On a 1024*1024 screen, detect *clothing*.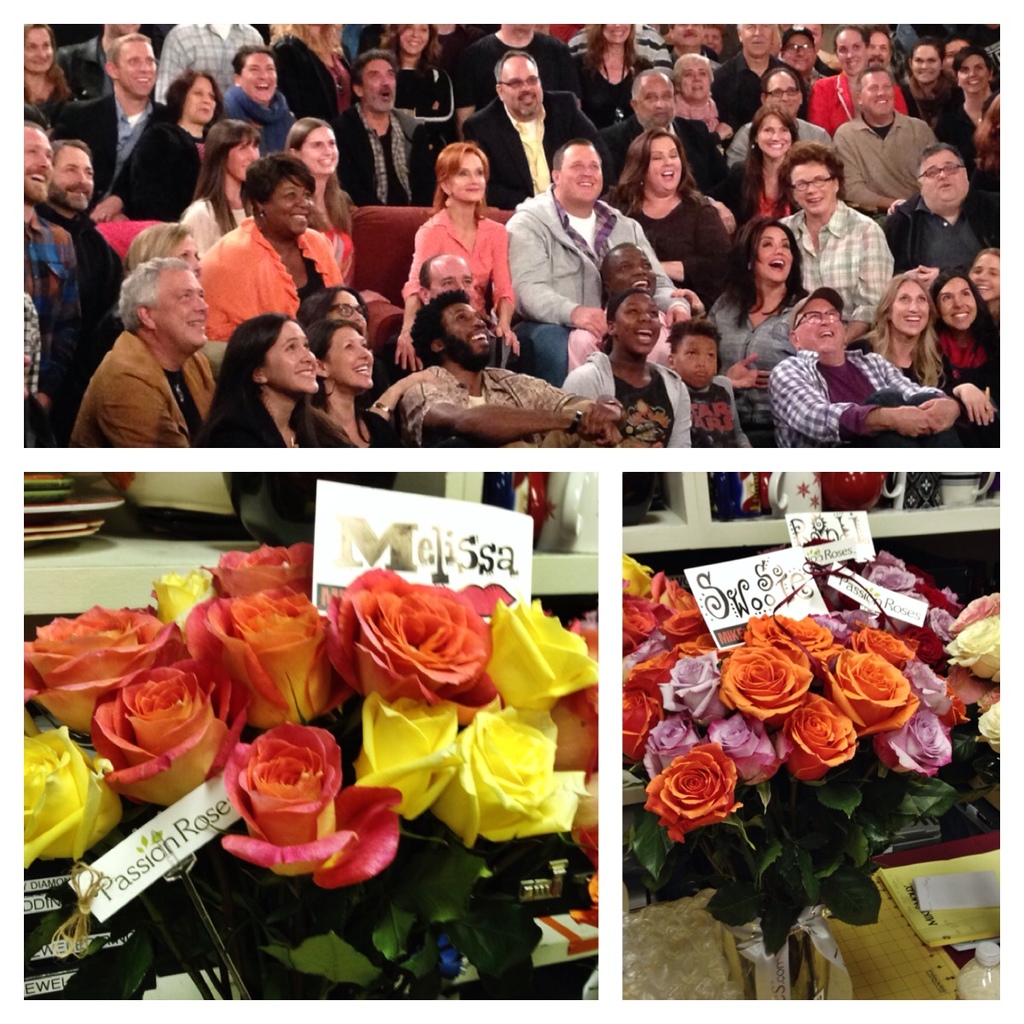
select_region(471, 90, 579, 191).
